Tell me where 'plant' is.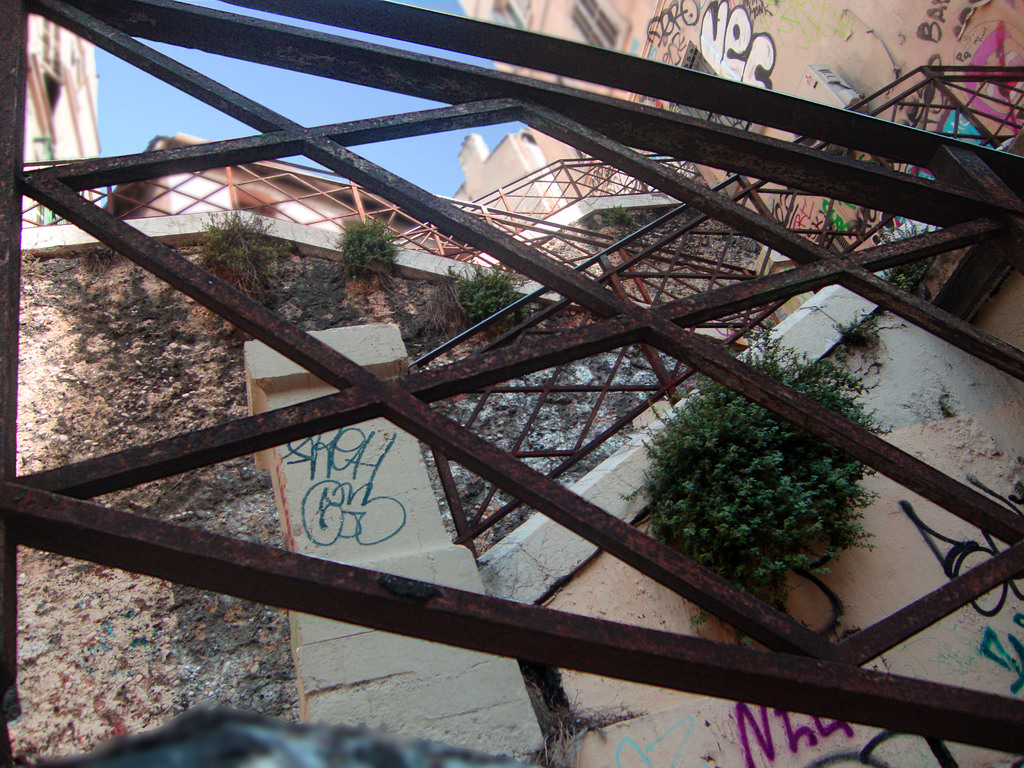
'plant' is at locate(329, 214, 403, 296).
